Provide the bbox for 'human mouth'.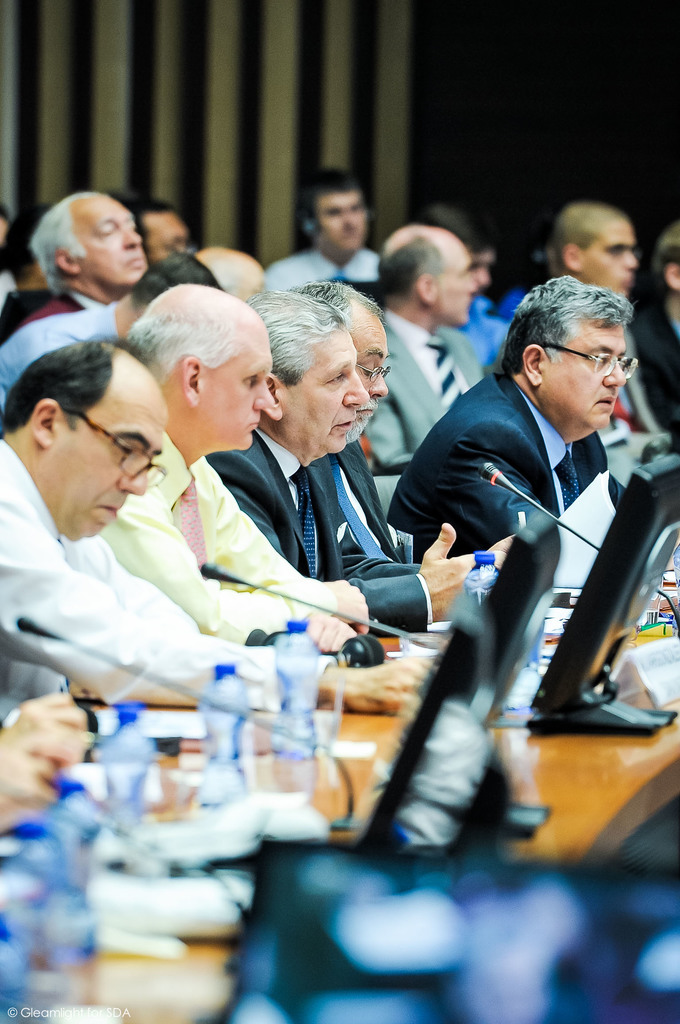
rect(599, 394, 611, 407).
